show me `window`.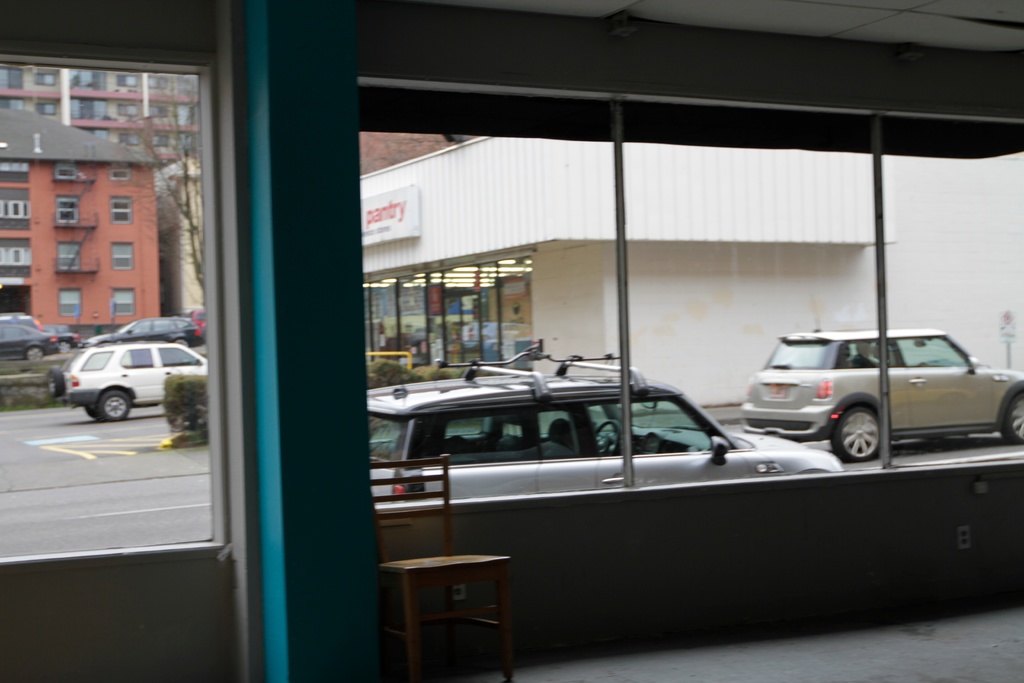
`window` is here: box=[1, 64, 22, 90].
